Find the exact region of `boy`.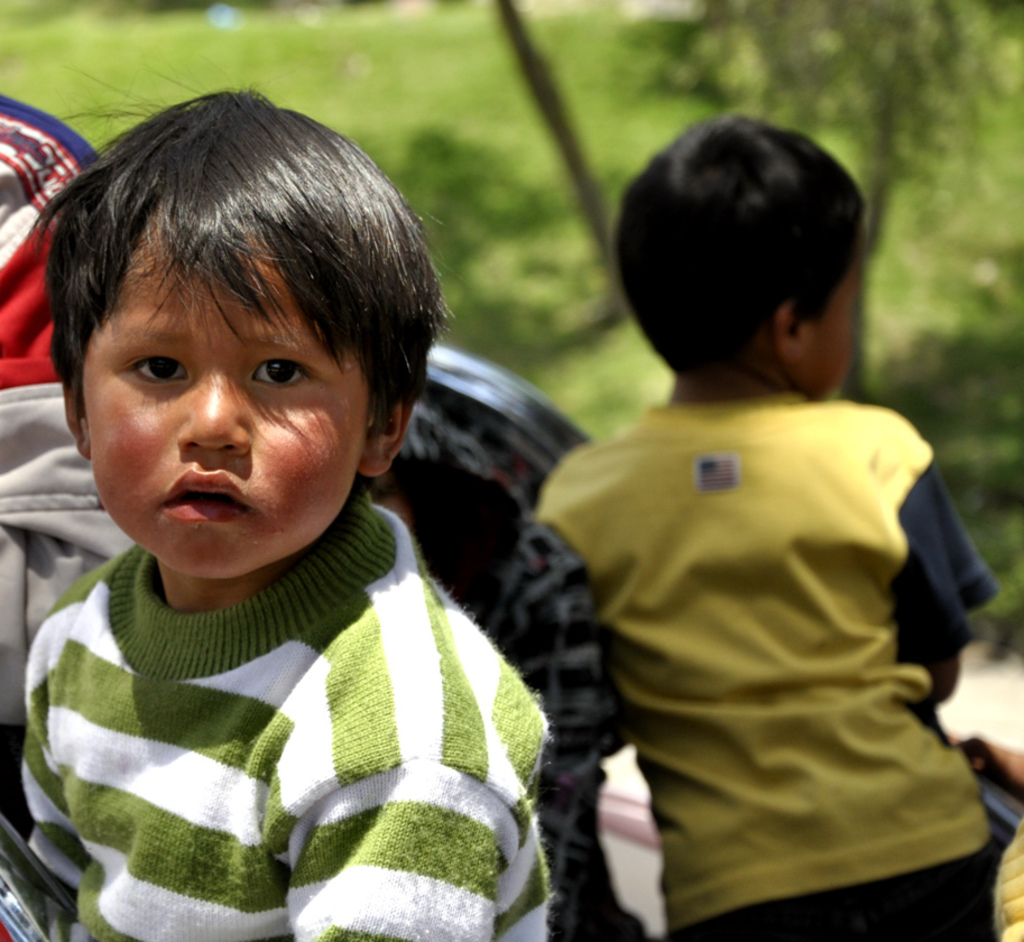
Exact region: 490/116/1002/941.
